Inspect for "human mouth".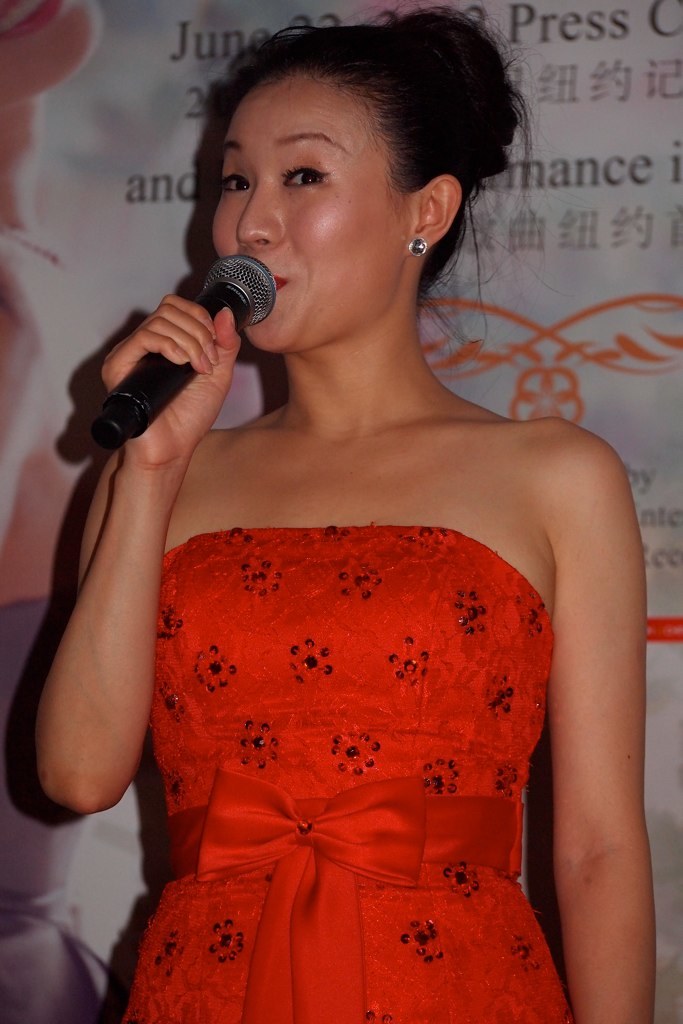
Inspection: bbox(271, 275, 289, 288).
